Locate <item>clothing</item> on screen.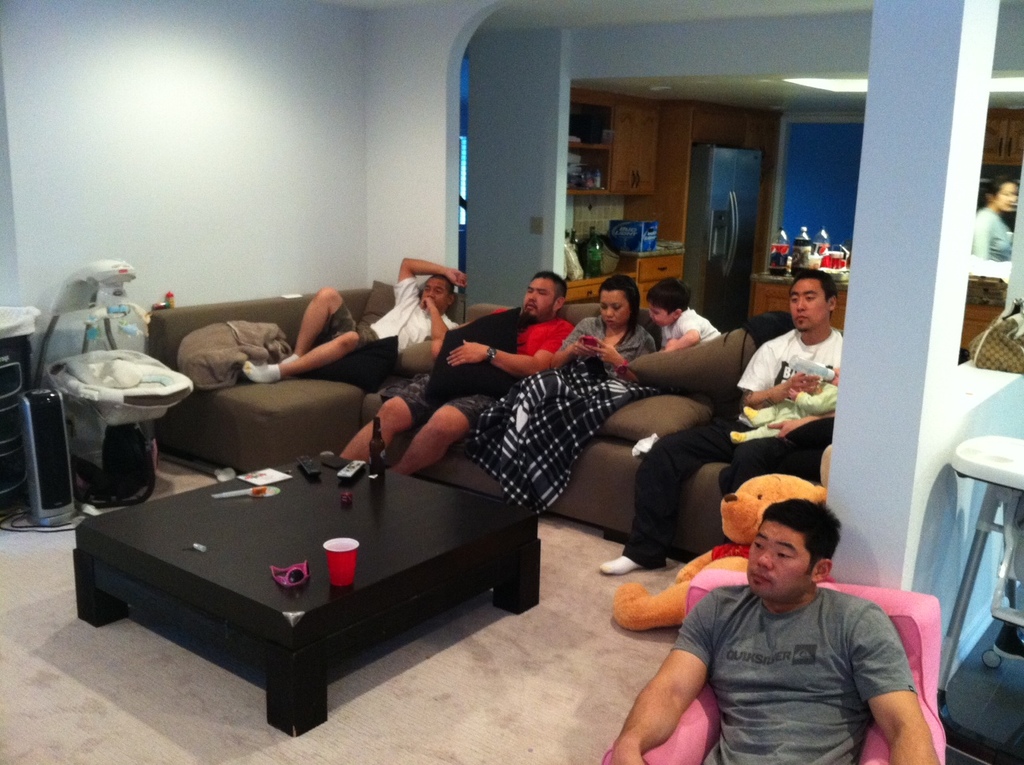
On screen at [318, 273, 460, 359].
